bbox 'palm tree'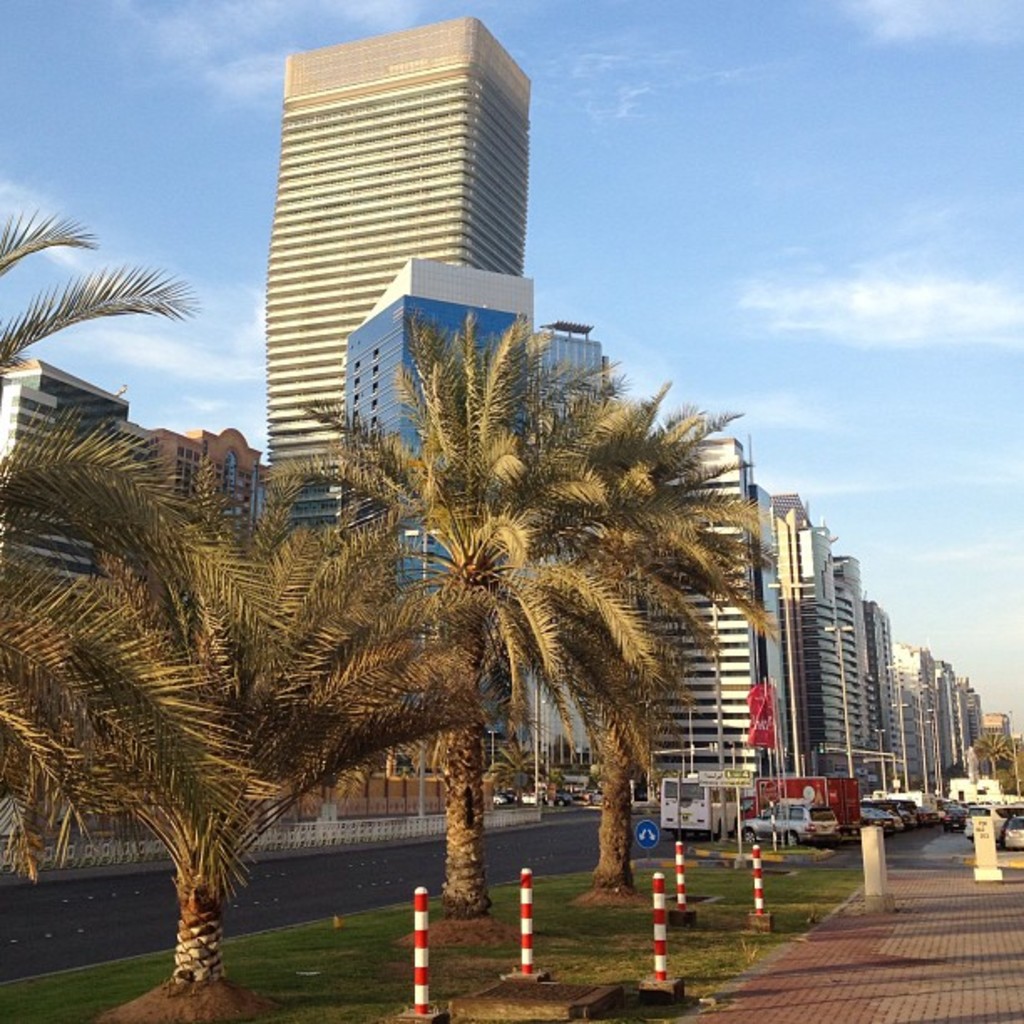
515:381:786:890
